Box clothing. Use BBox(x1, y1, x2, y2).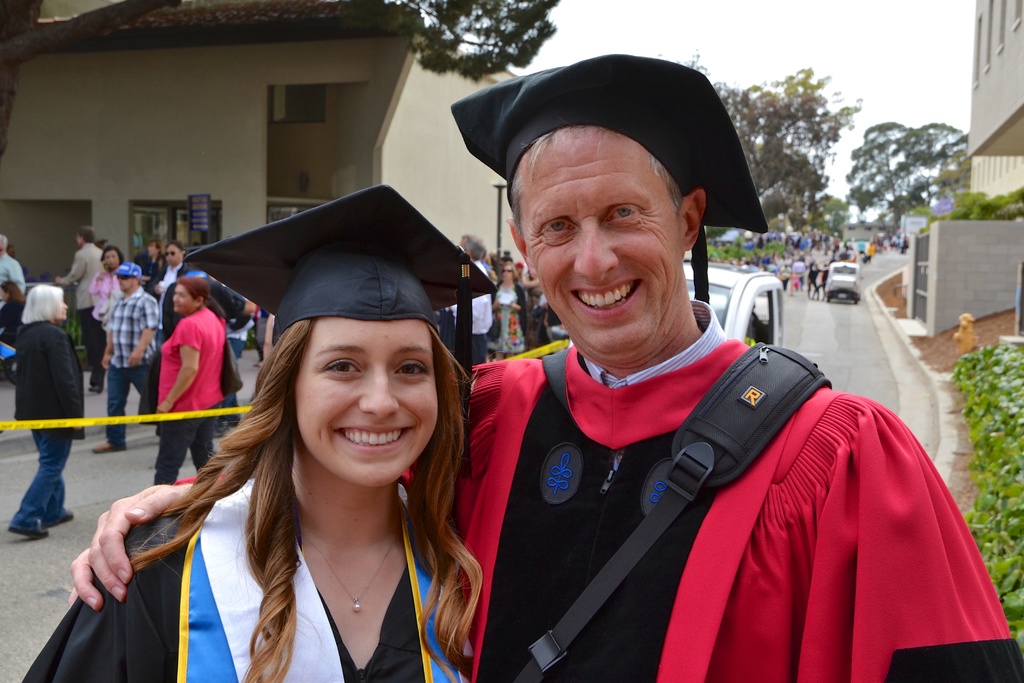
BBox(401, 298, 1023, 682).
